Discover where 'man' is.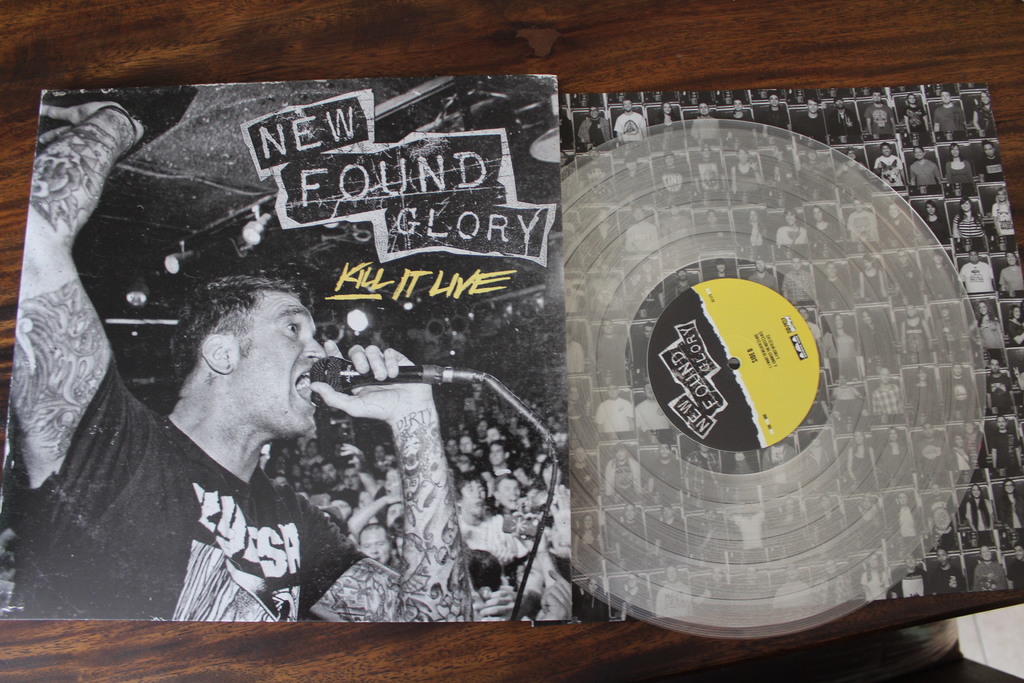
Discovered at 948/365/971/408.
